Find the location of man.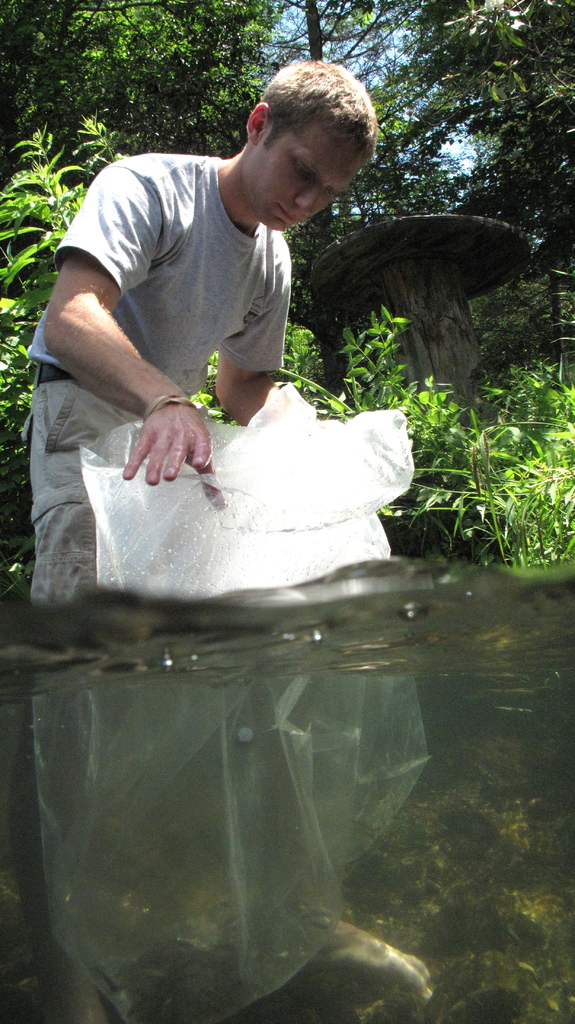
Location: box(30, 56, 410, 589).
